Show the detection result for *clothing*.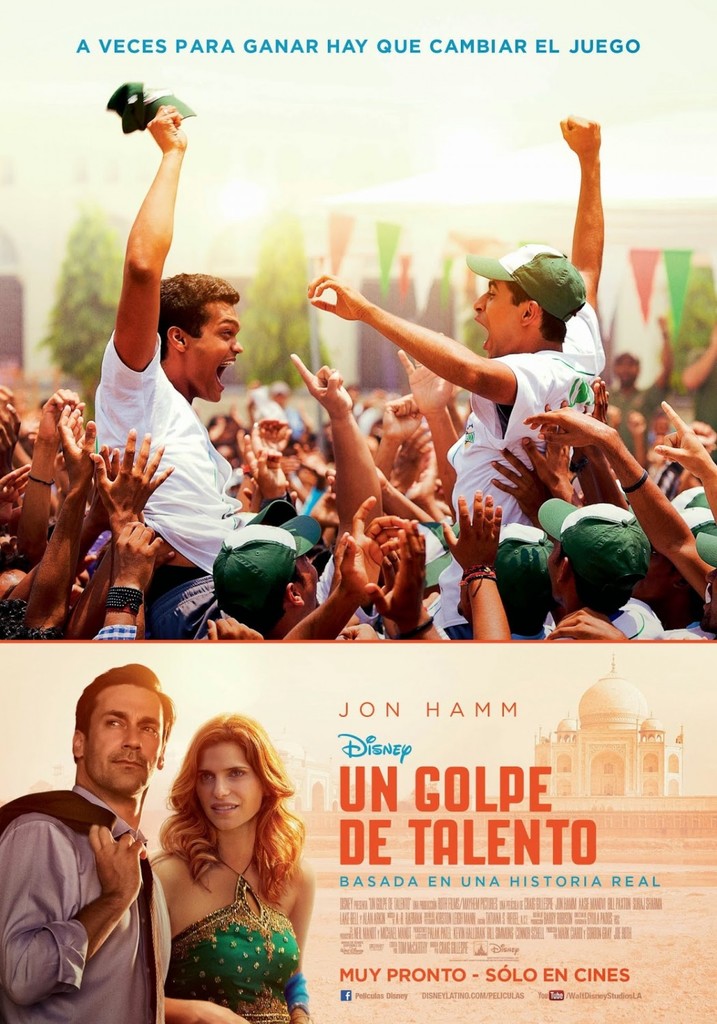
select_region(170, 870, 303, 1023).
